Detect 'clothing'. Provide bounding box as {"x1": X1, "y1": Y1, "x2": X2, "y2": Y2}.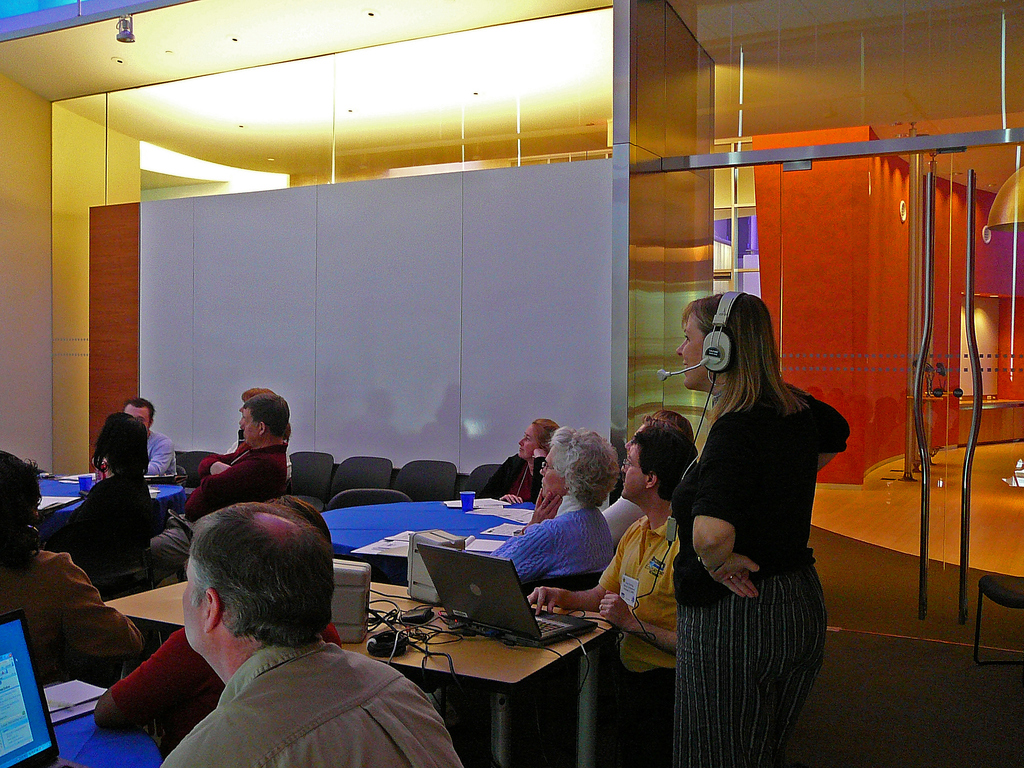
{"x1": 163, "y1": 635, "x2": 467, "y2": 767}.
